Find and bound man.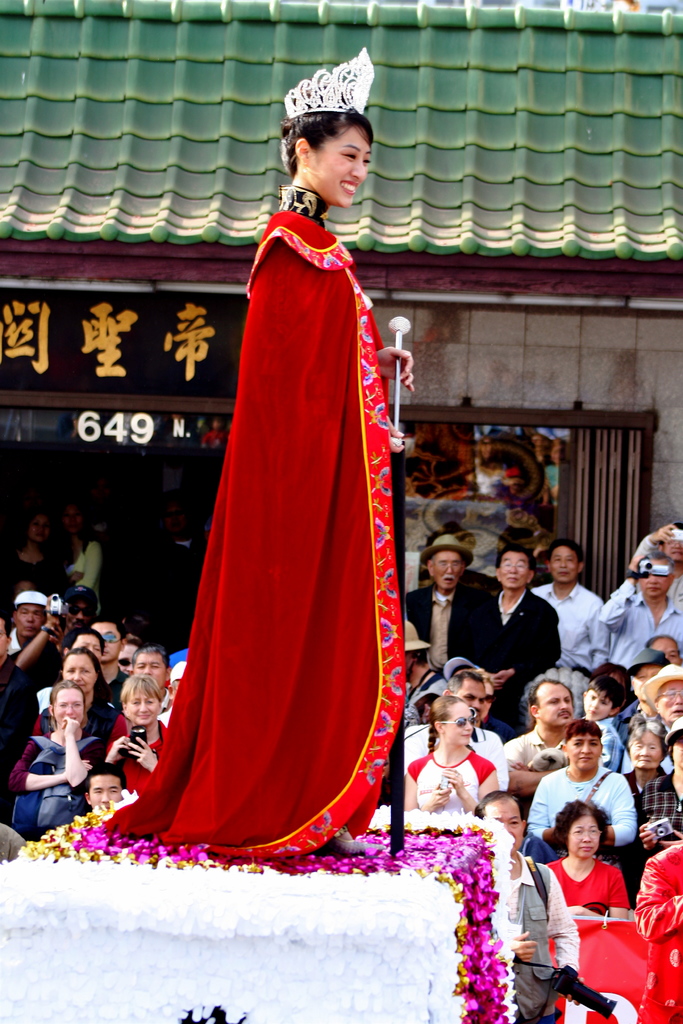
Bound: box=[488, 671, 636, 784].
